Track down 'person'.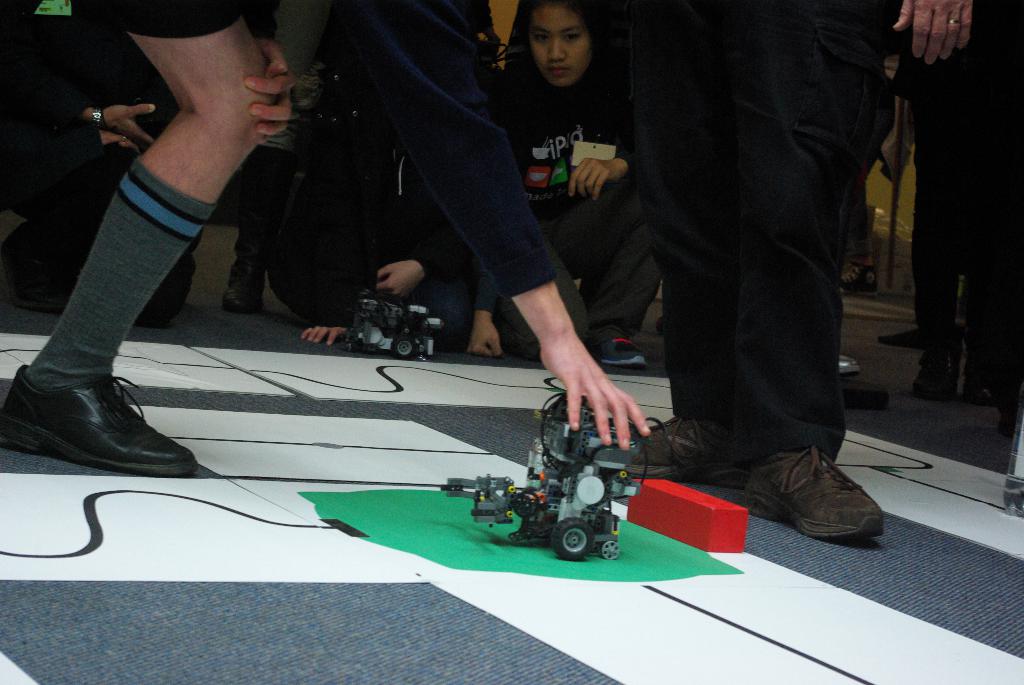
Tracked to bbox=[410, 0, 666, 363].
